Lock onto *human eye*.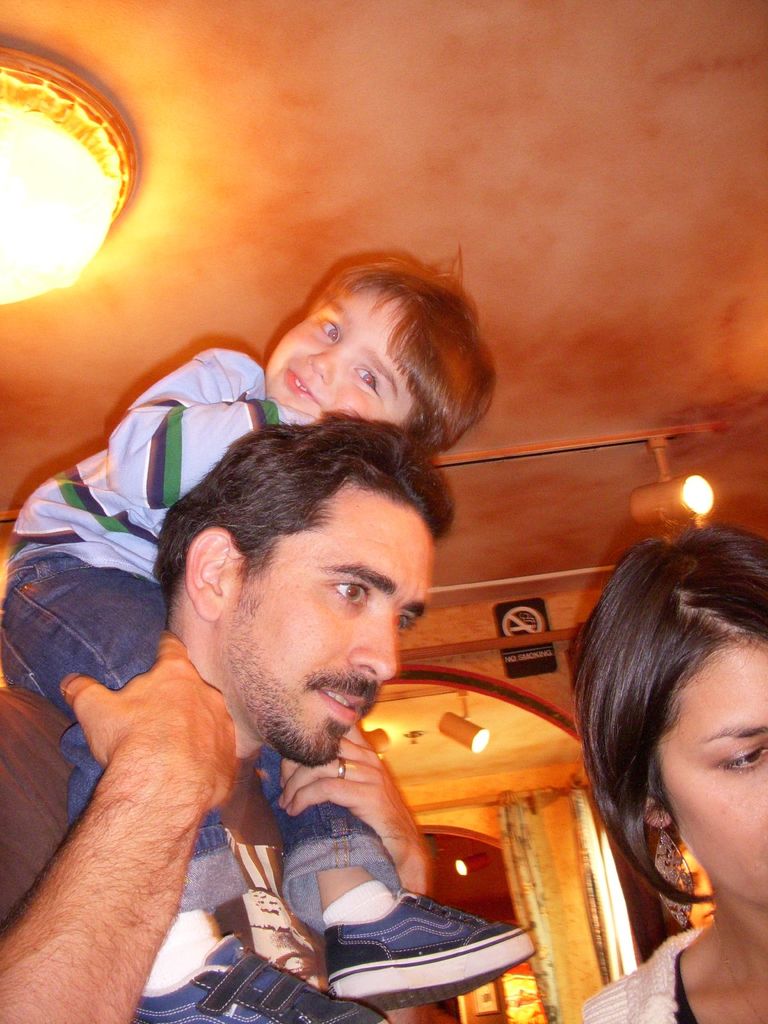
Locked: locate(333, 579, 372, 605).
